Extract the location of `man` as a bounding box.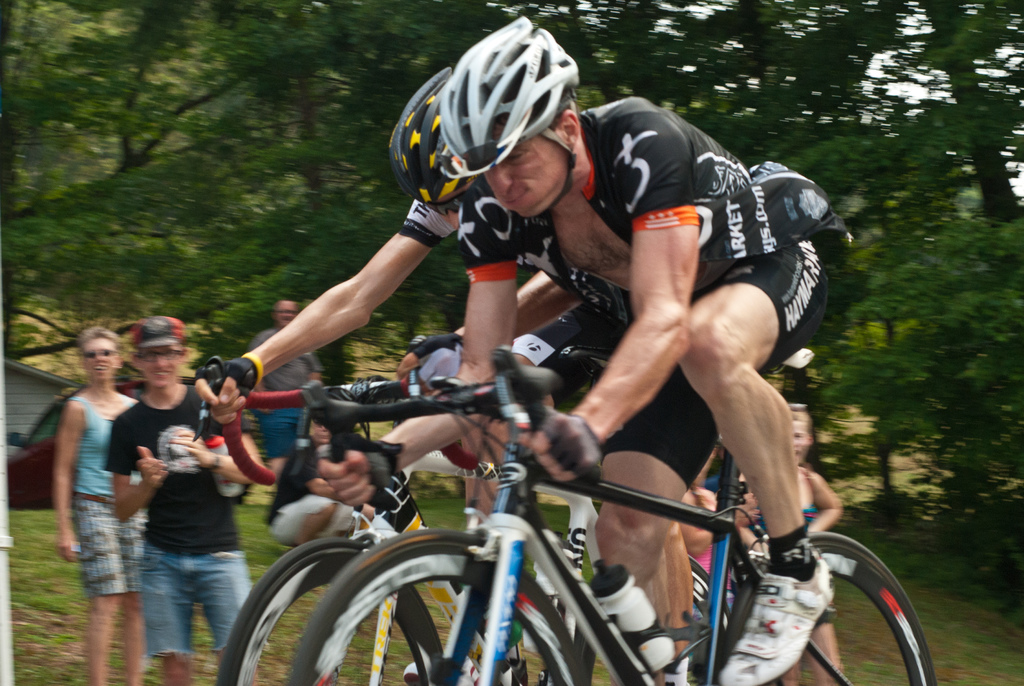
rect(103, 314, 264, 685).
